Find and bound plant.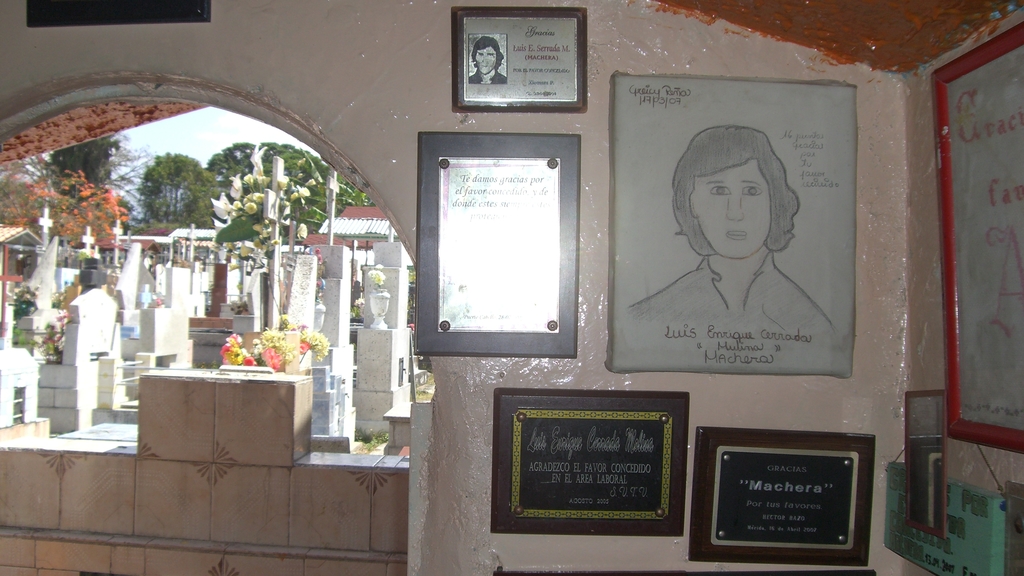
Bound: l=44, t=321, r=71, b=365.
